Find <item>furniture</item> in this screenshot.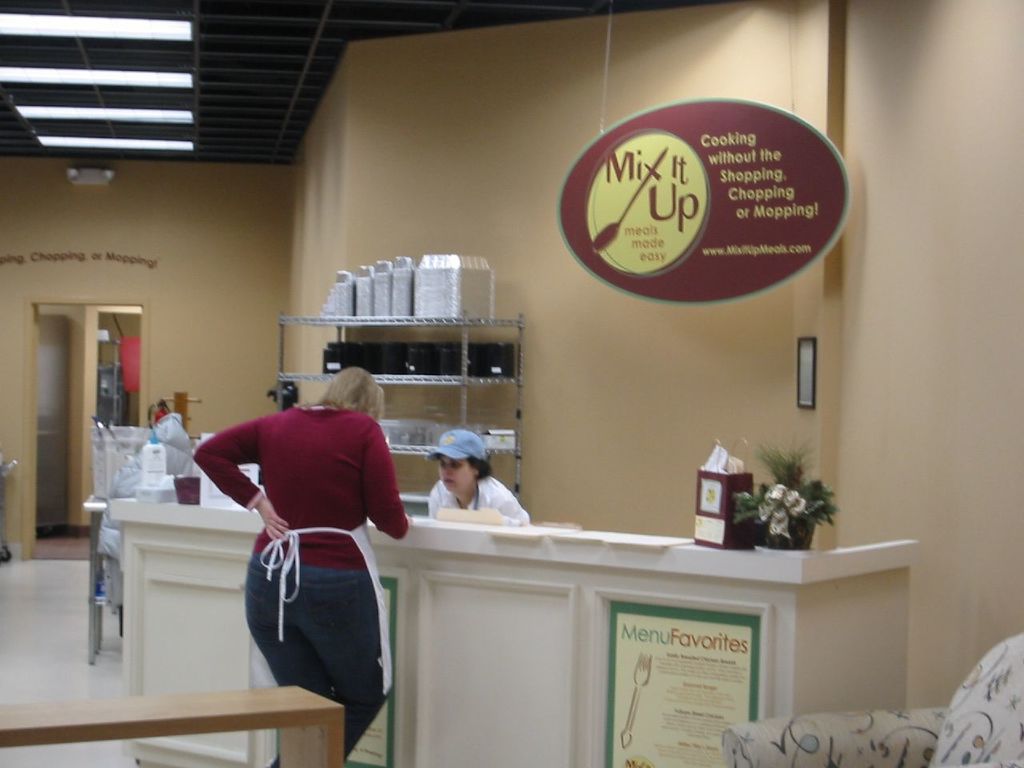
The bounding box for <item>furniture</item> is {"x1": 715, "y1": 632, "x2": 1023, "y2": 767}.
